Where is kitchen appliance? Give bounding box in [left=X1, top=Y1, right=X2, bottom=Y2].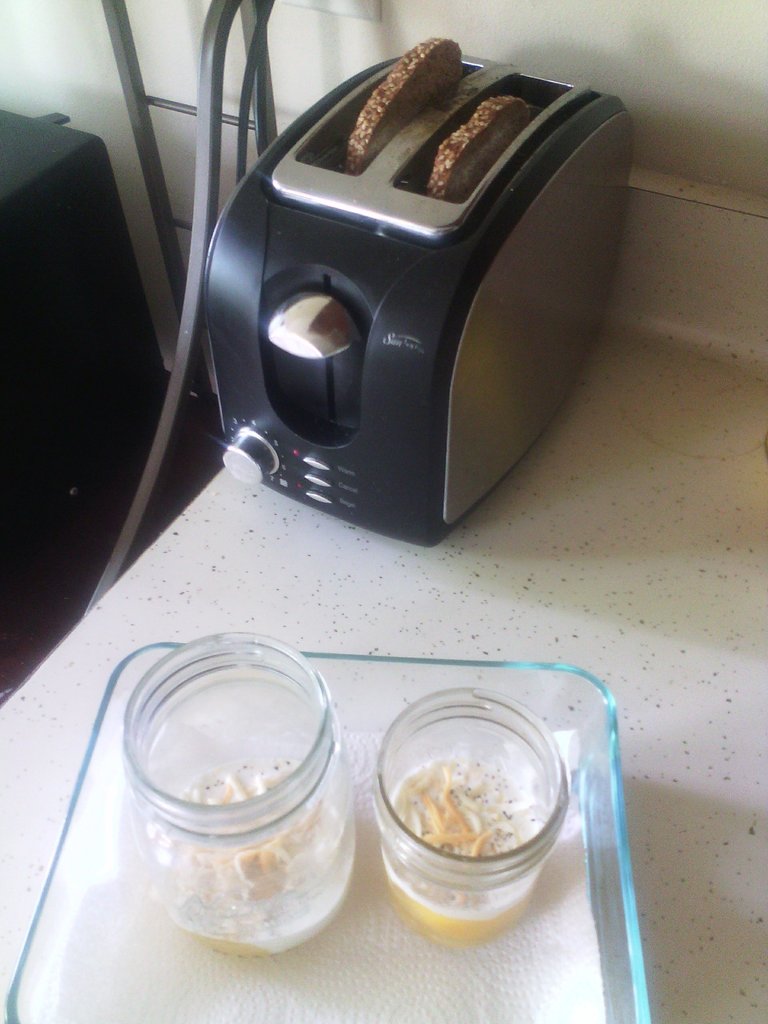
[left=12, top=668, right=671, bottom=1023].
